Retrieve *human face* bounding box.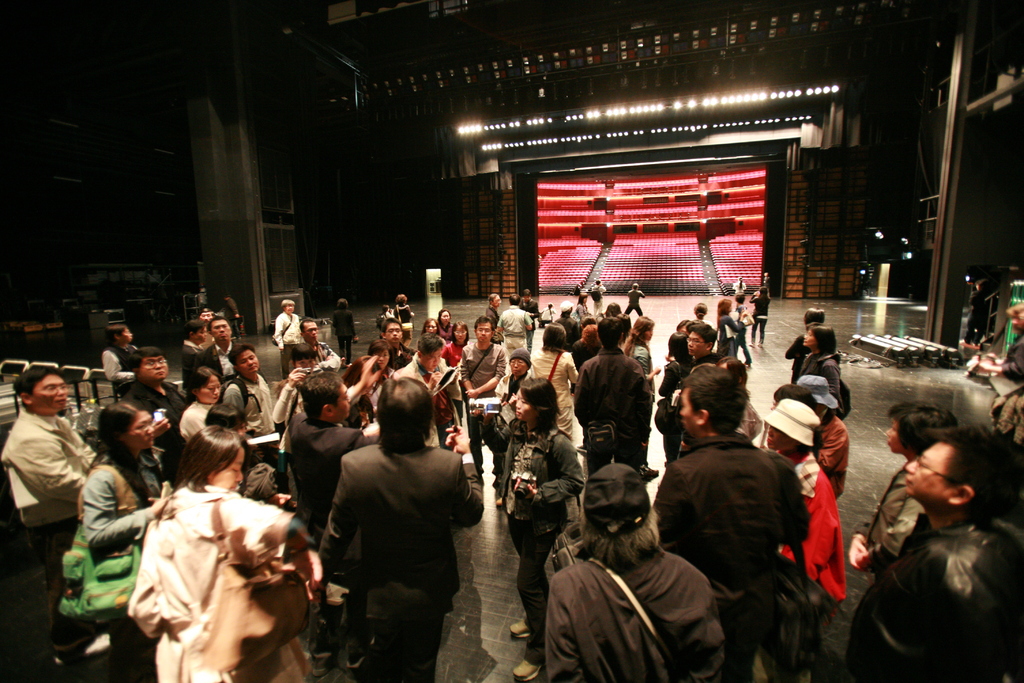
Bounding box: 680/379/693/431.
